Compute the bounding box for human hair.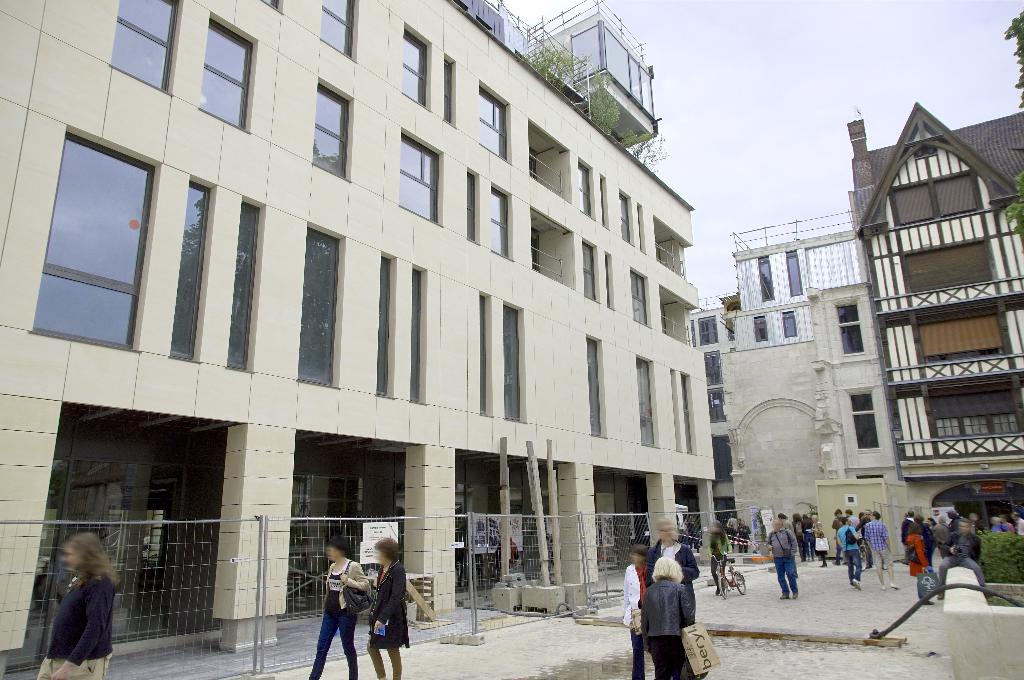
<region>656, 512, 681, 539</region>.
